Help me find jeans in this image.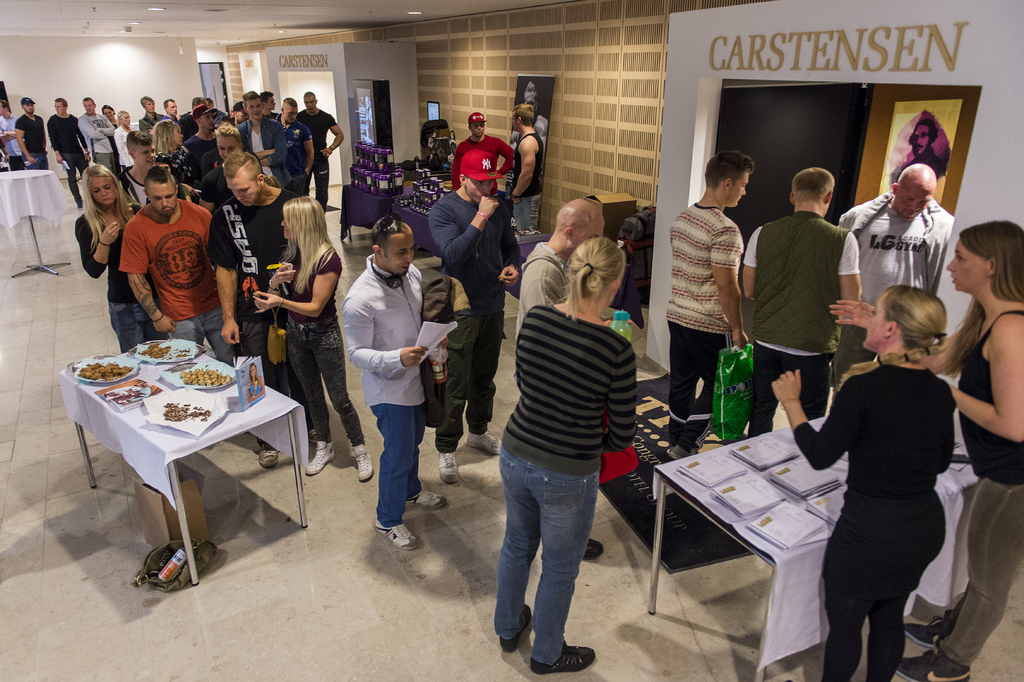
Found it: rect(171, 307, 236, 360).
